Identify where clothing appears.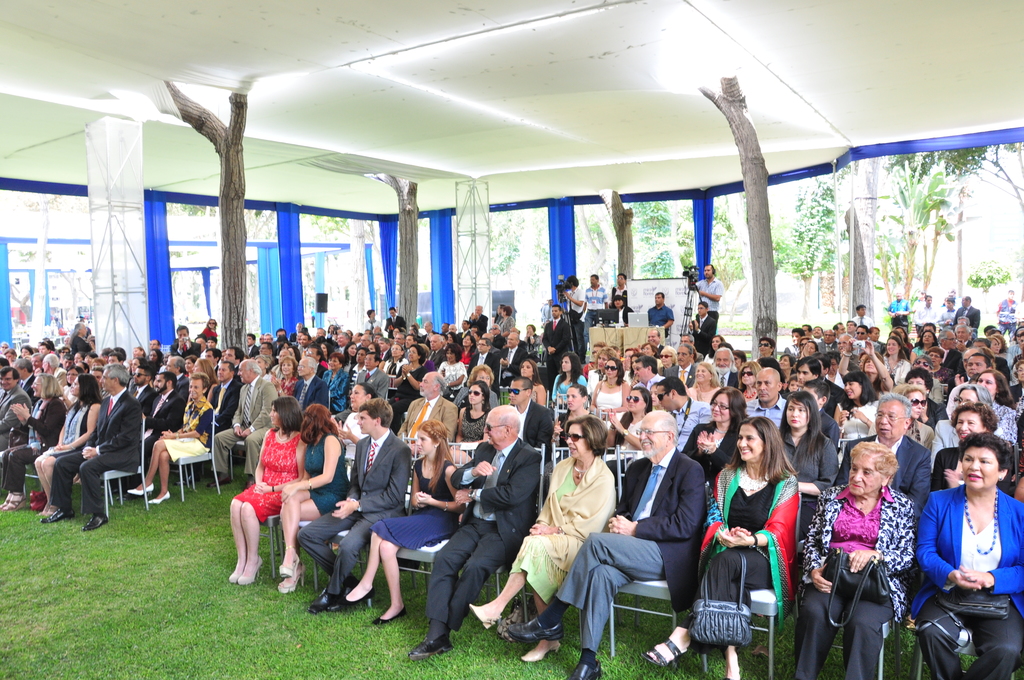
Appears at l=0, t=384, r=33, b=448.
